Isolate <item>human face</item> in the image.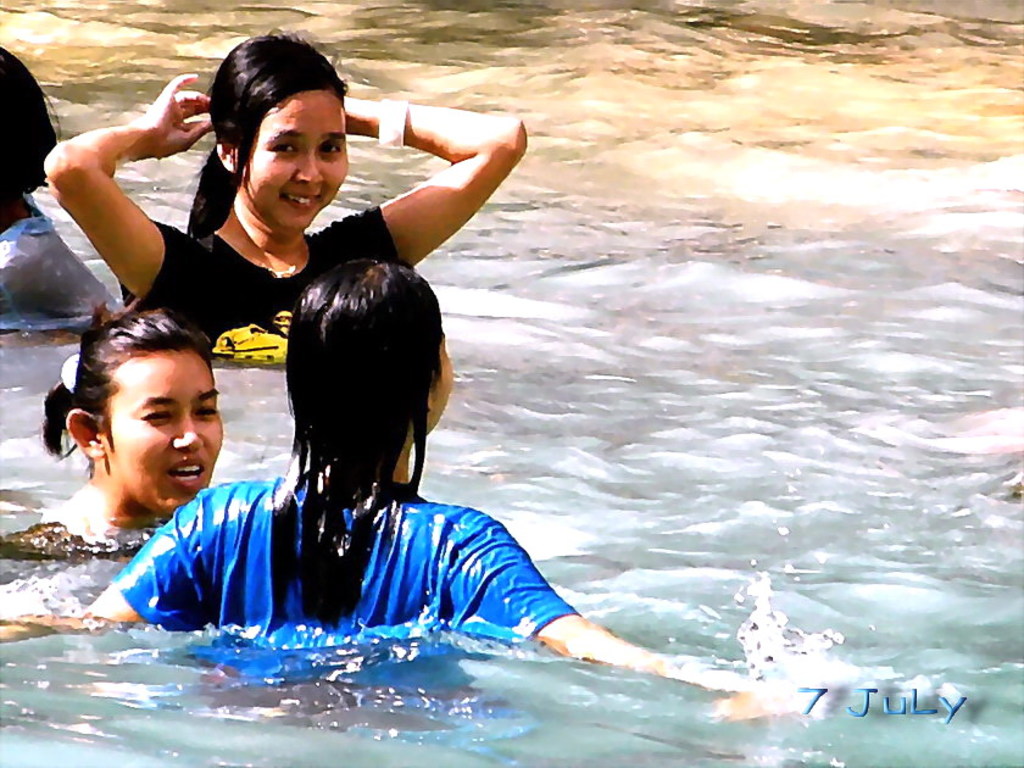
Isolated region: x1=245, y1=89, x2=345, y2=223.
